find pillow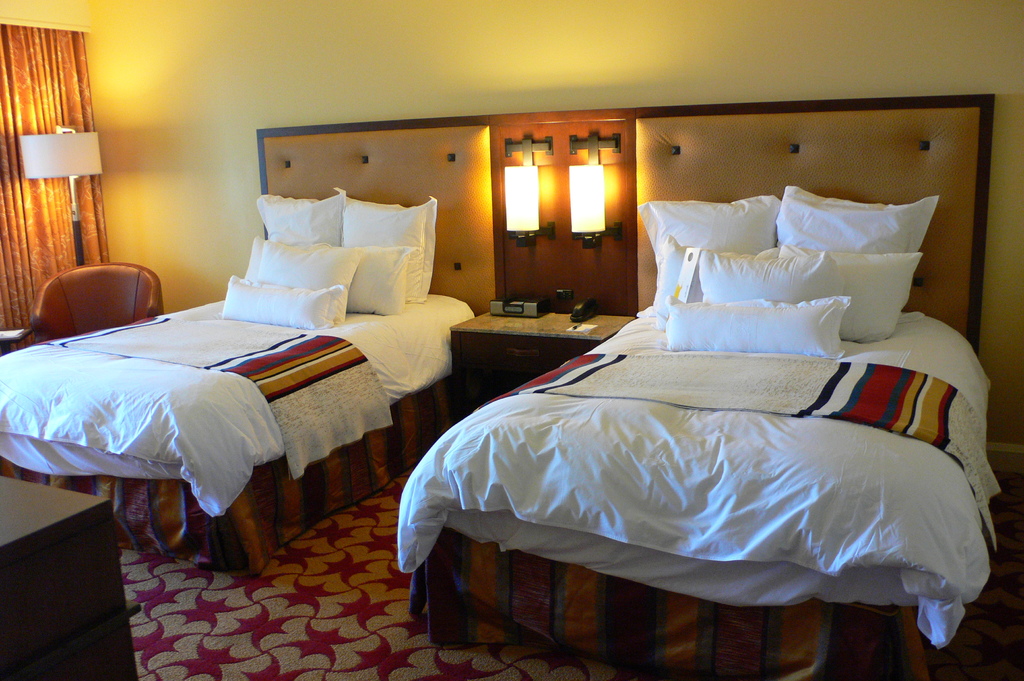
[x1=259, y1=195, x2=338, y2=251]
